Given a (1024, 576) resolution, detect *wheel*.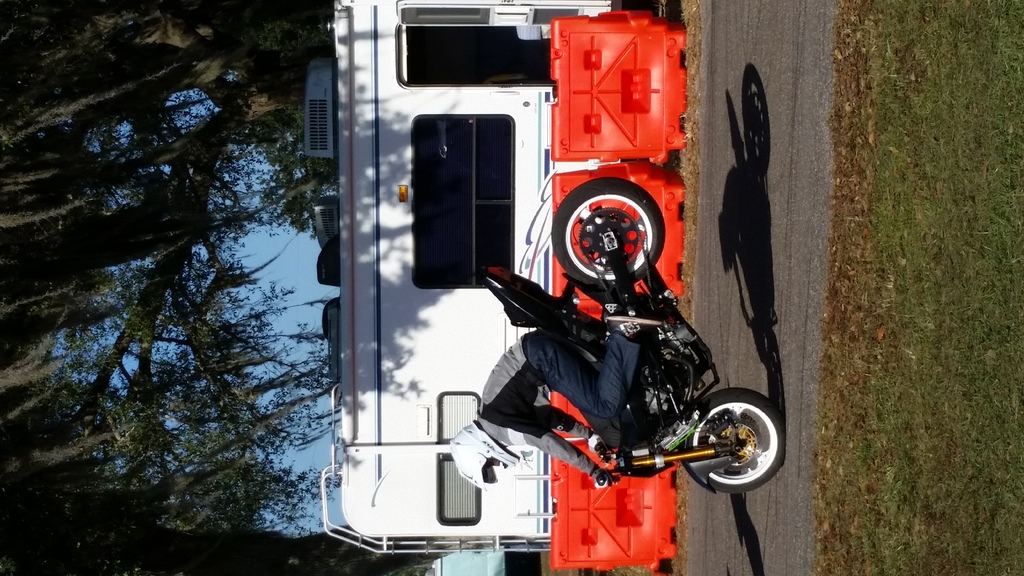
bbox(691, 390, 778, 483).
